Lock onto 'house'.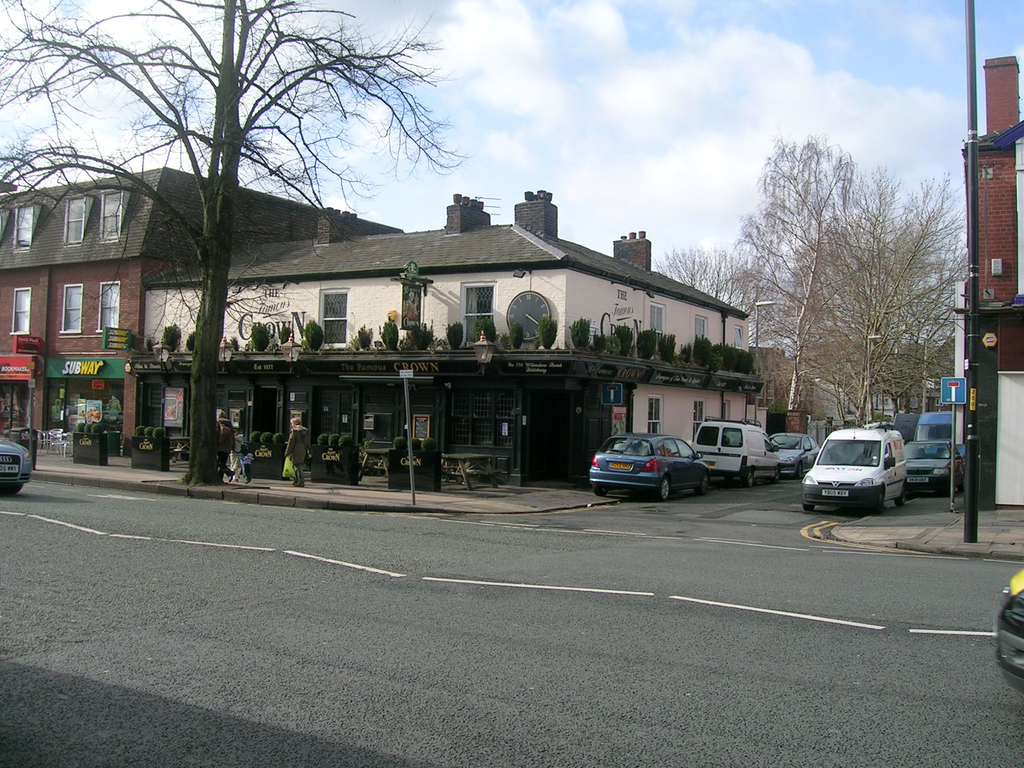
Locked: crop(748, 343, 835, 446).
